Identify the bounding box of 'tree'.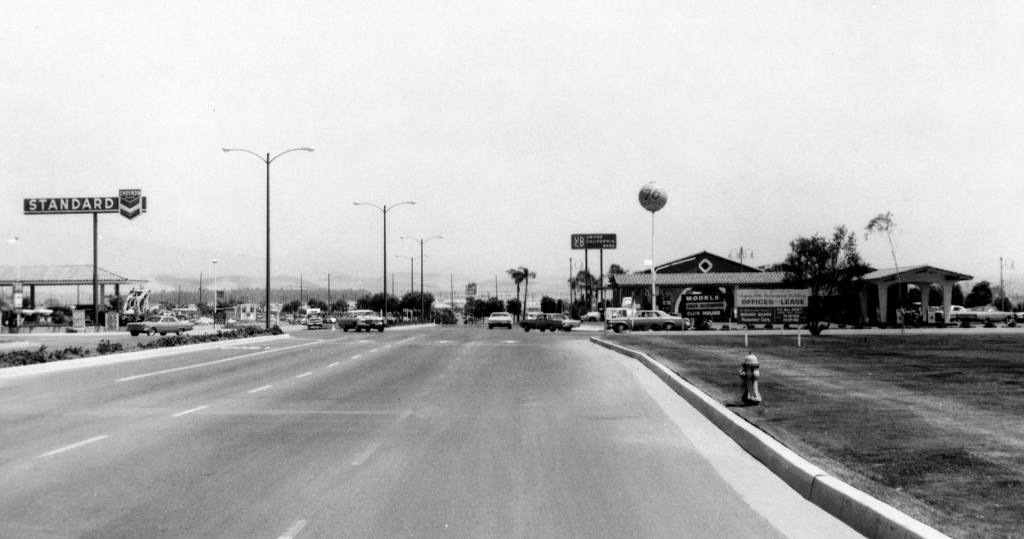
bbox=[356, 293, 372, 312].
